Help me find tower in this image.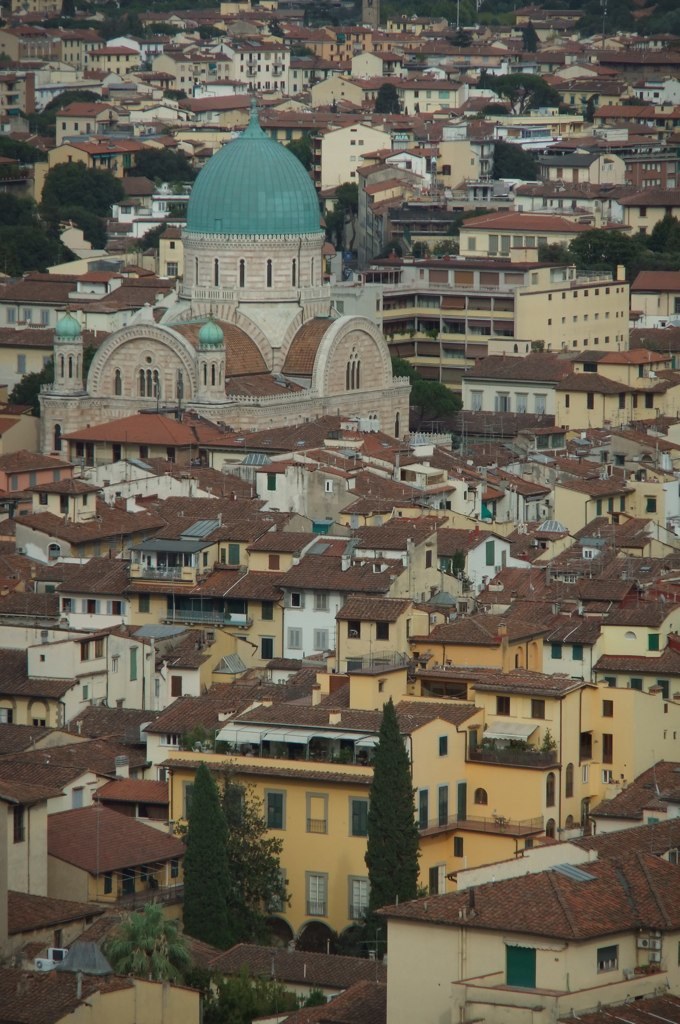
Found it: [left=167, top=58, right=380, bottom=345].
